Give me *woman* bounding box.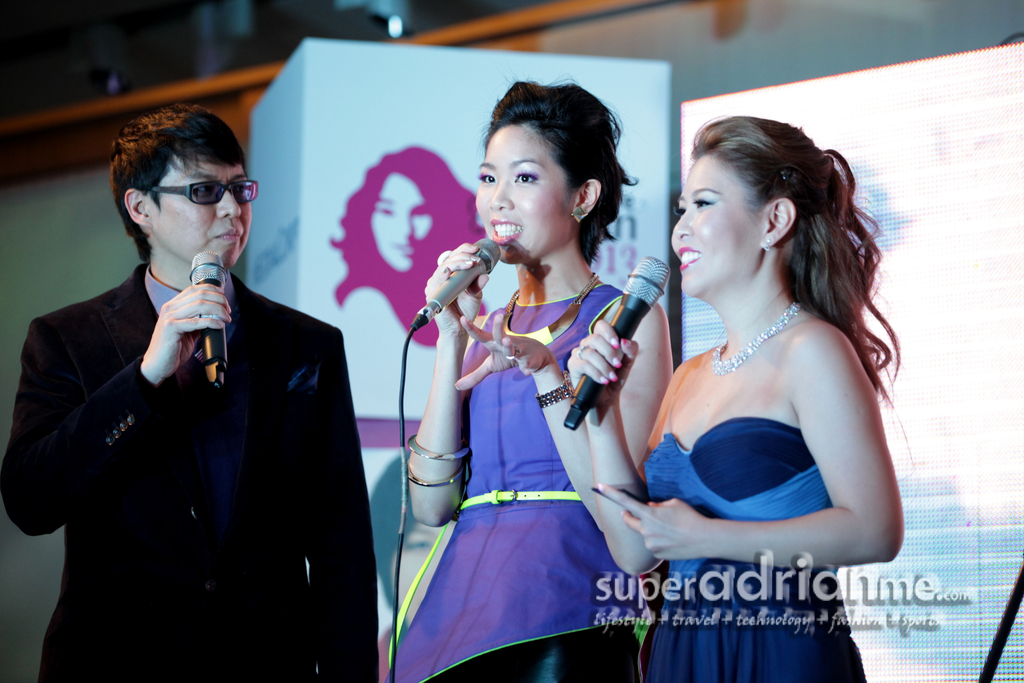
Rect(612, 88, 919, 588).
